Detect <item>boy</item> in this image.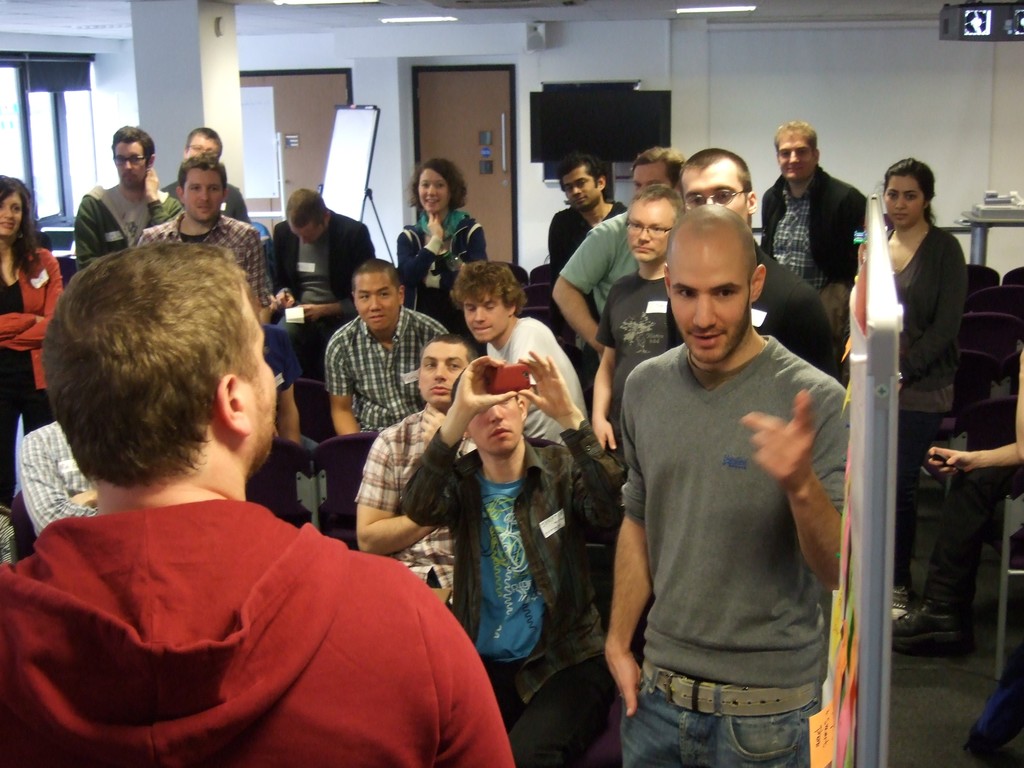
Detection: locate(326, 253, 453, 443).
